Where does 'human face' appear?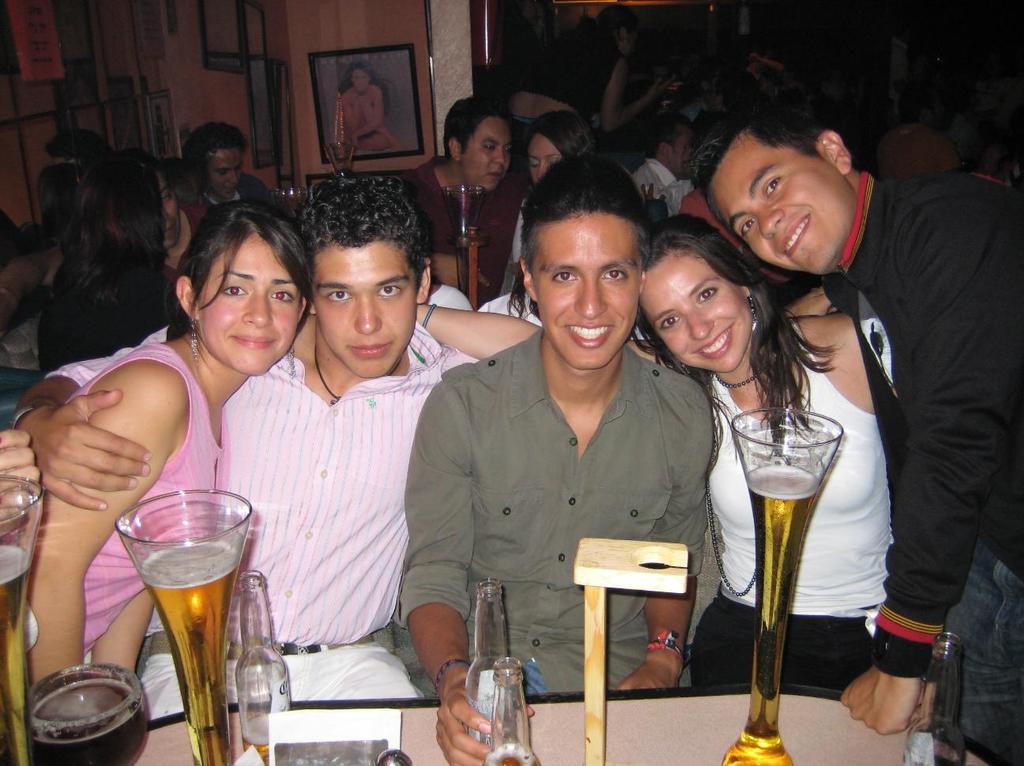
Appears at left=196, top=223, right=302, bottom=377.
